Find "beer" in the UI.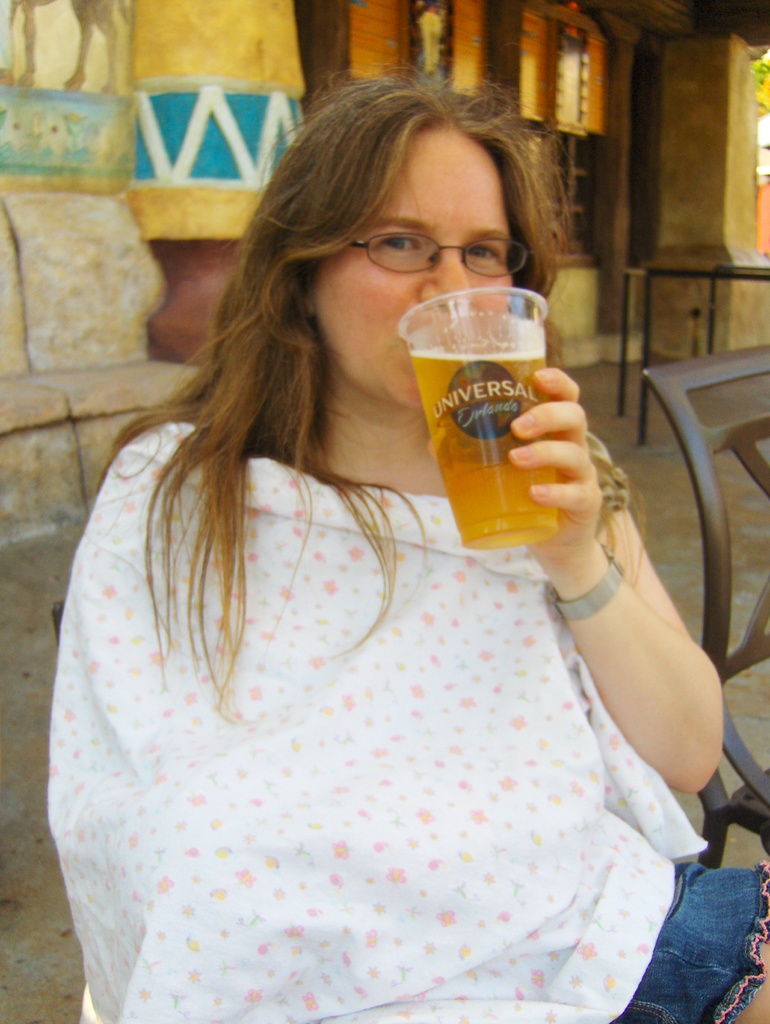
UI element at {"left": 414, "top": 344, "right": 559, "bottom": 550}.
